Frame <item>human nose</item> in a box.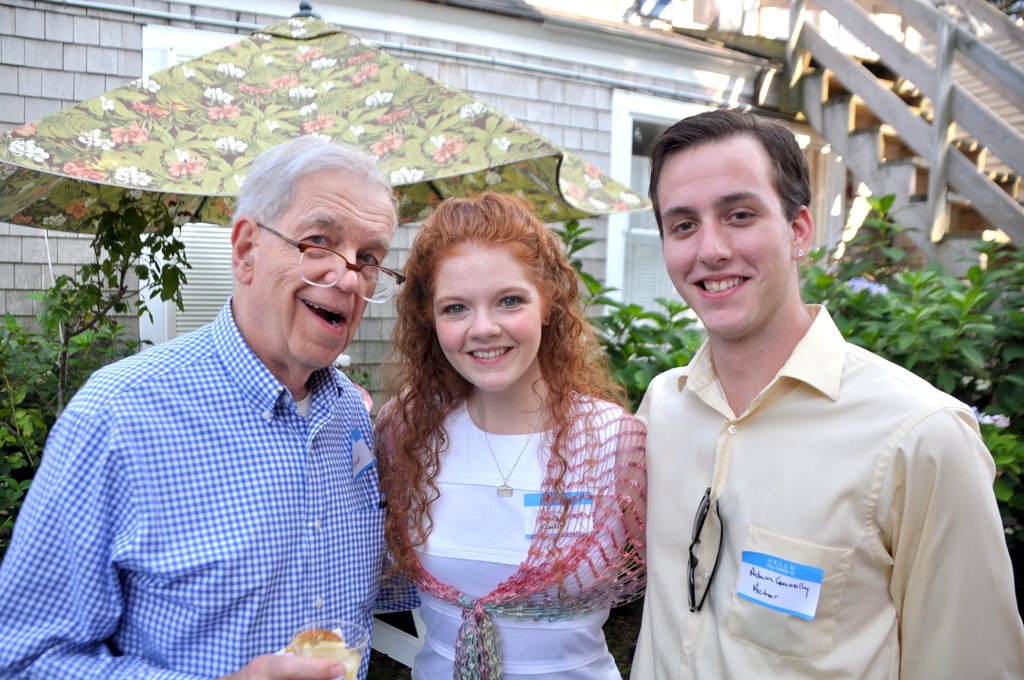
box=[464, 303, 502, 344].
